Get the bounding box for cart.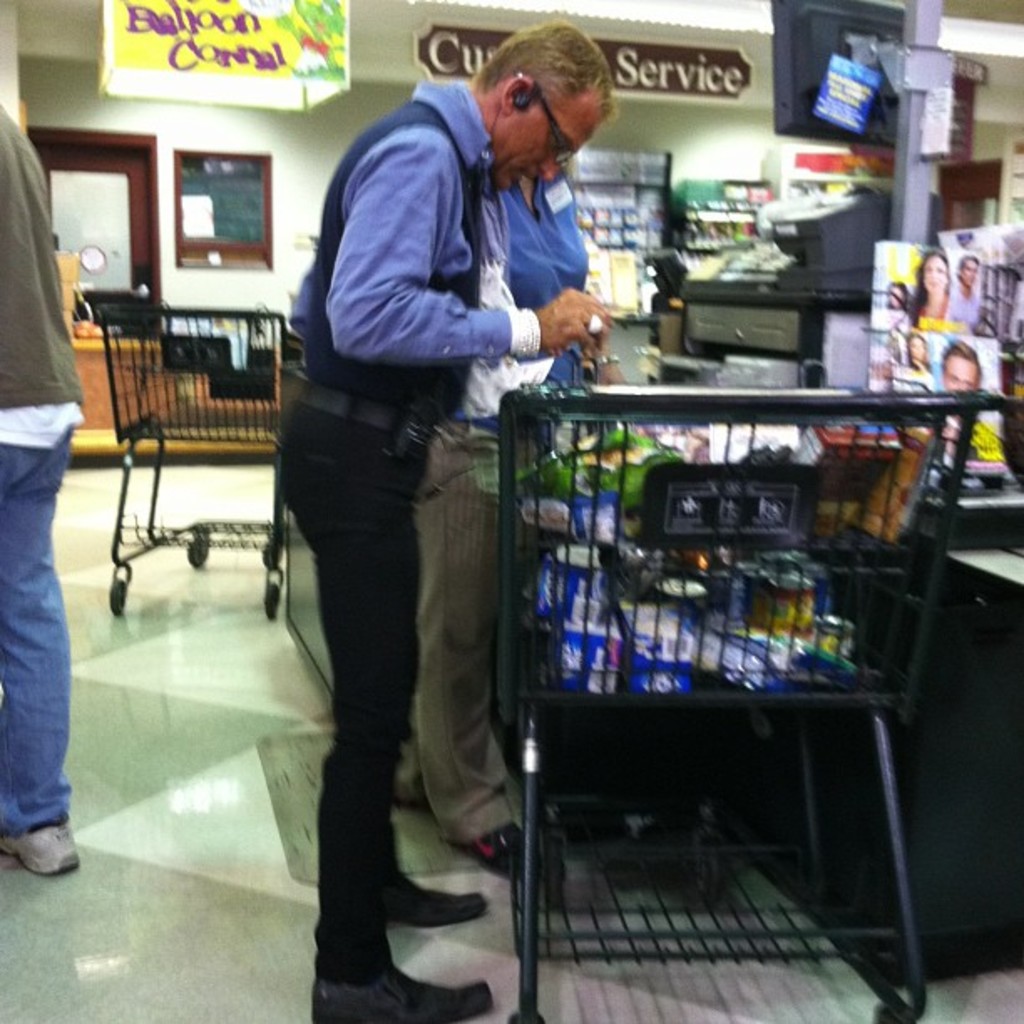
494 383 1022 1022.
